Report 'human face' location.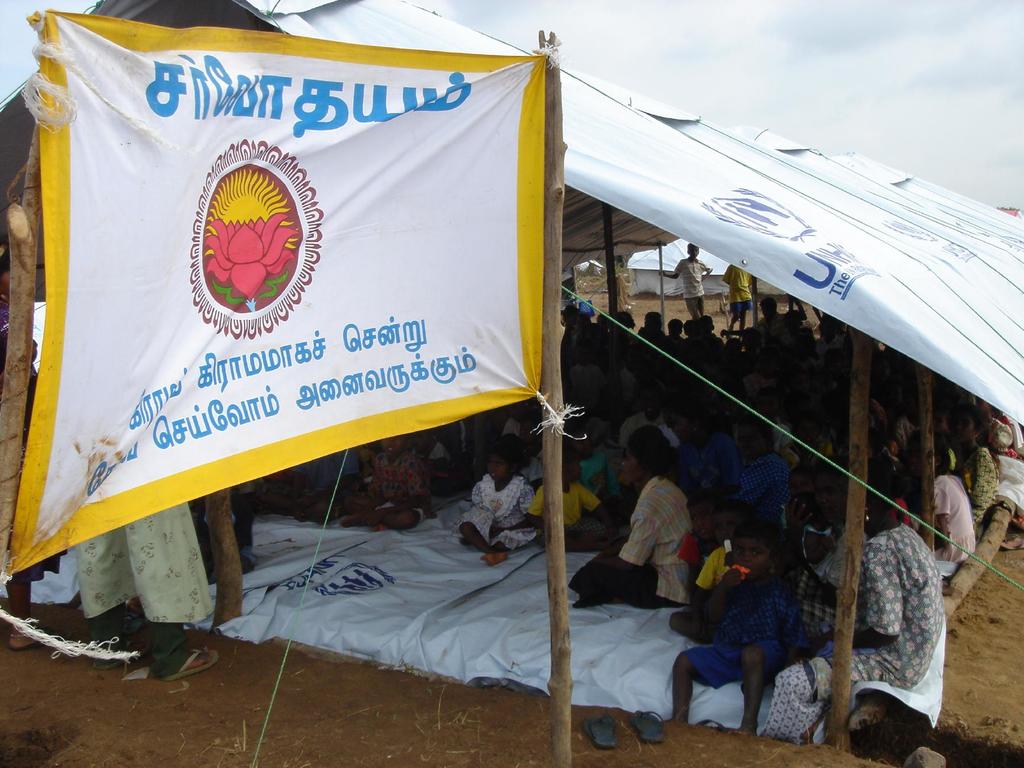
Report: box(619, 446, 641, 479).
